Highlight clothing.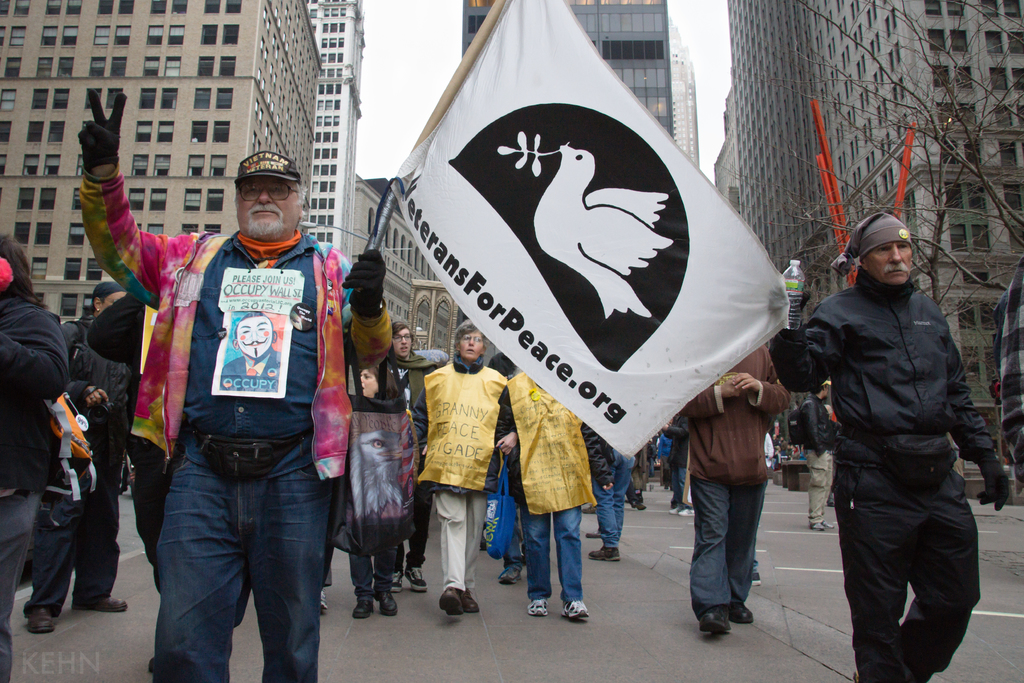
Highlighted region: 799/202/1005/660.
